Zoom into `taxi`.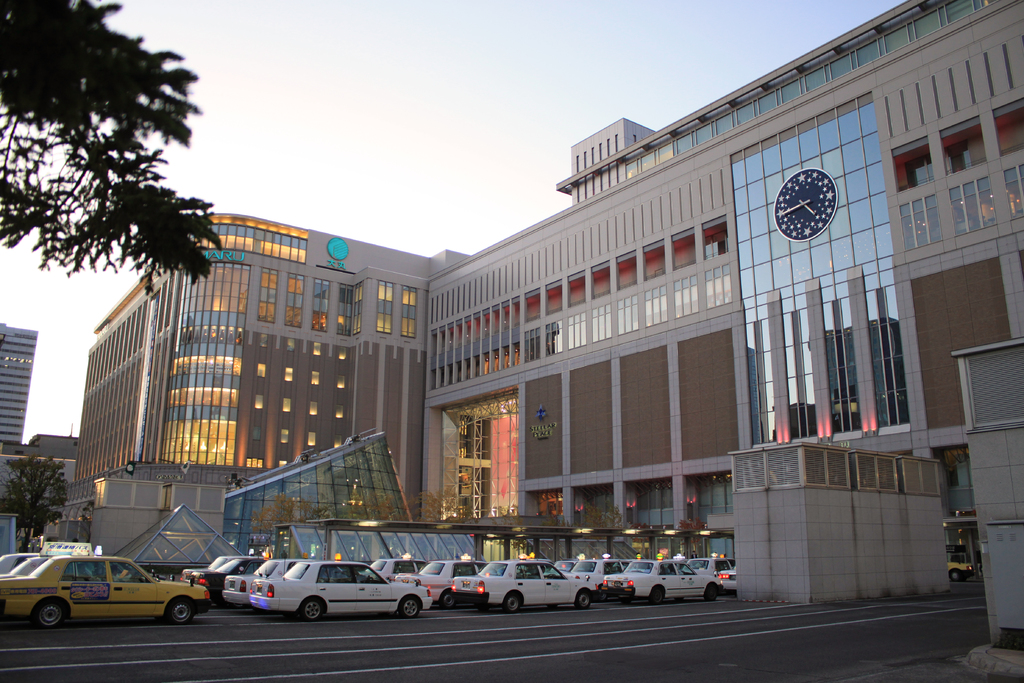
Zoom target: rect(193, 552, 287, 602).
